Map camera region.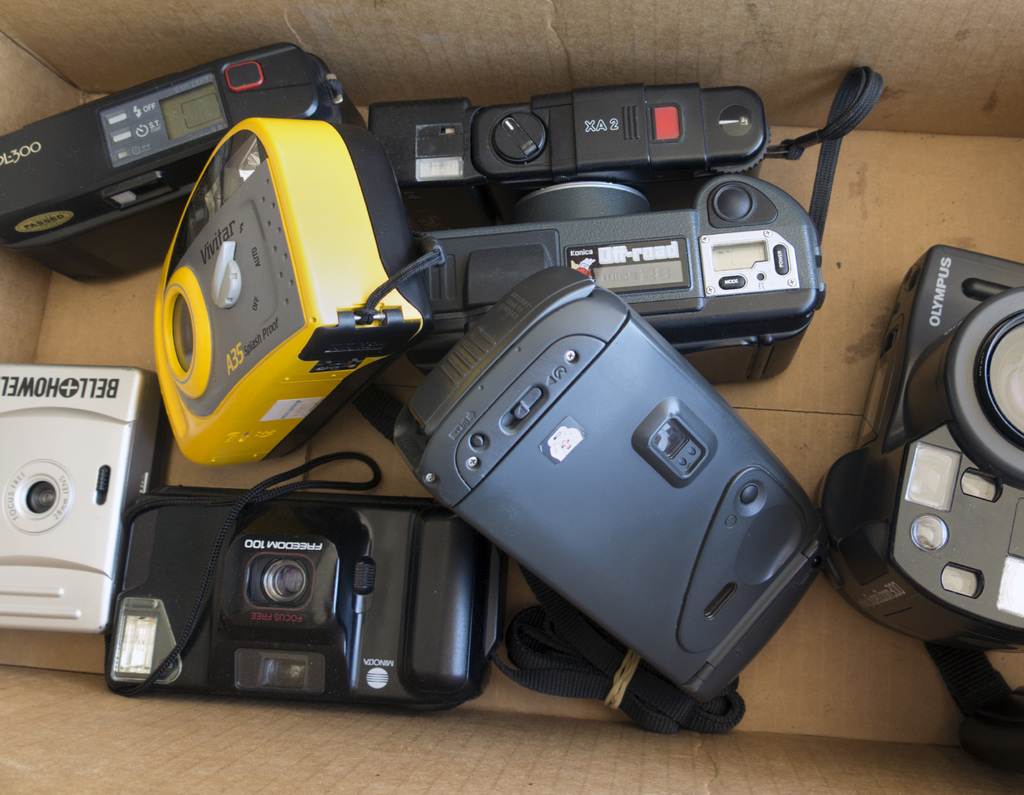
Mapped to pyautogui.locateOnScreen(149, 111, 440, 474).
